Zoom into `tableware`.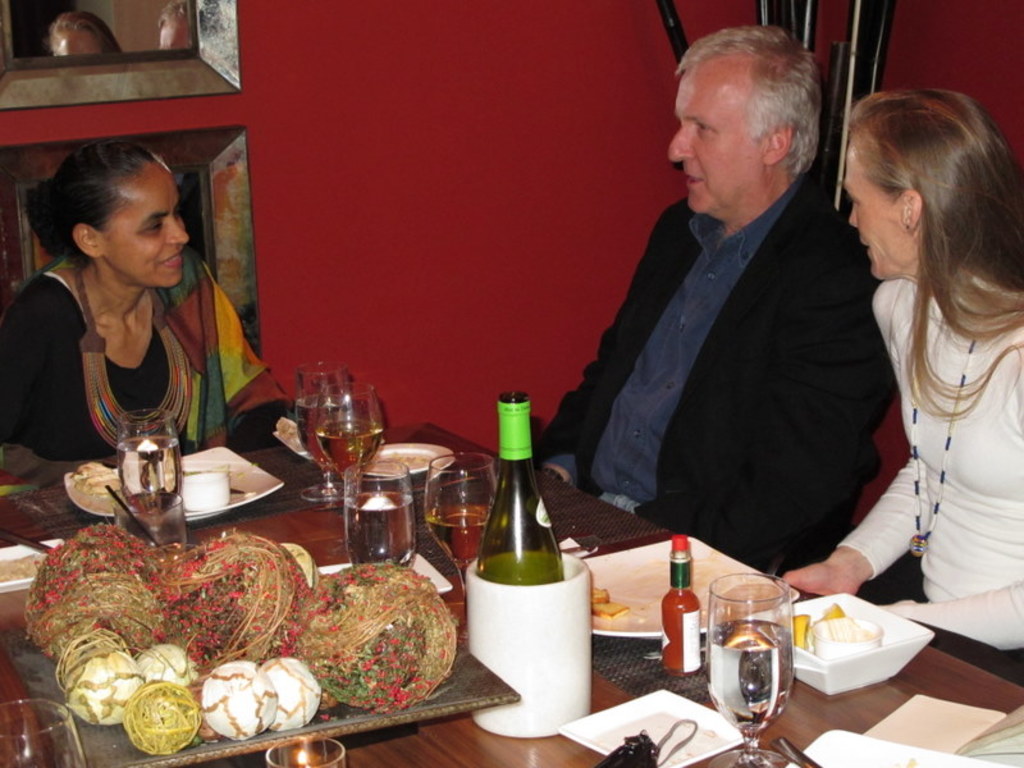
Zoom target: x1=317, y1=544, x2=443, y2=595.
